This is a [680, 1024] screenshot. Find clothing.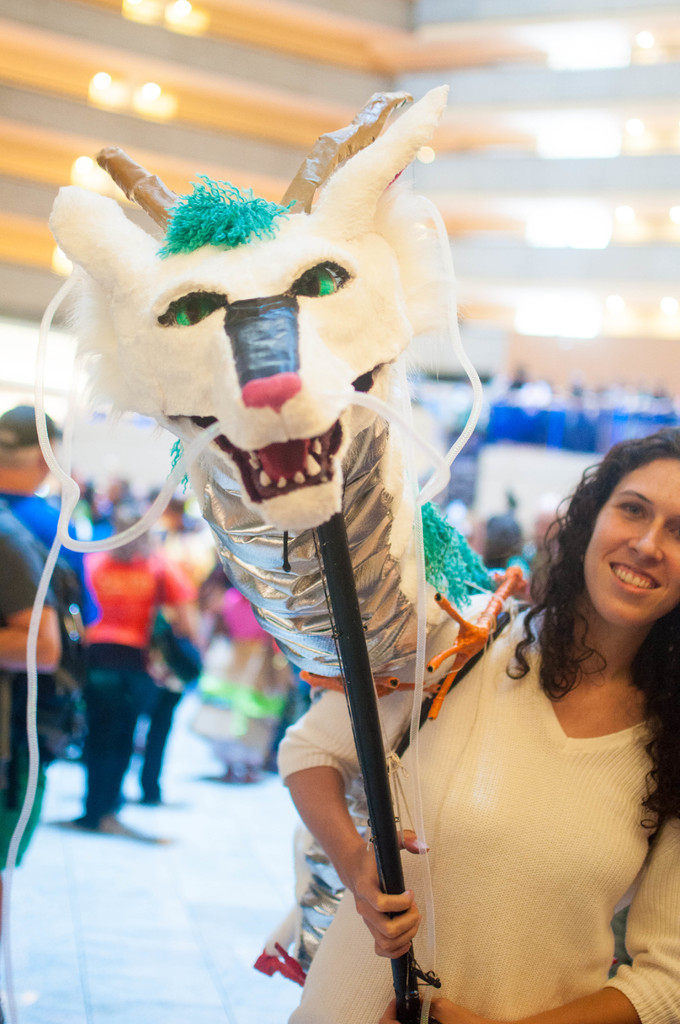
Bounding box: (left=286, top=580, right=679, bottom=1023).
